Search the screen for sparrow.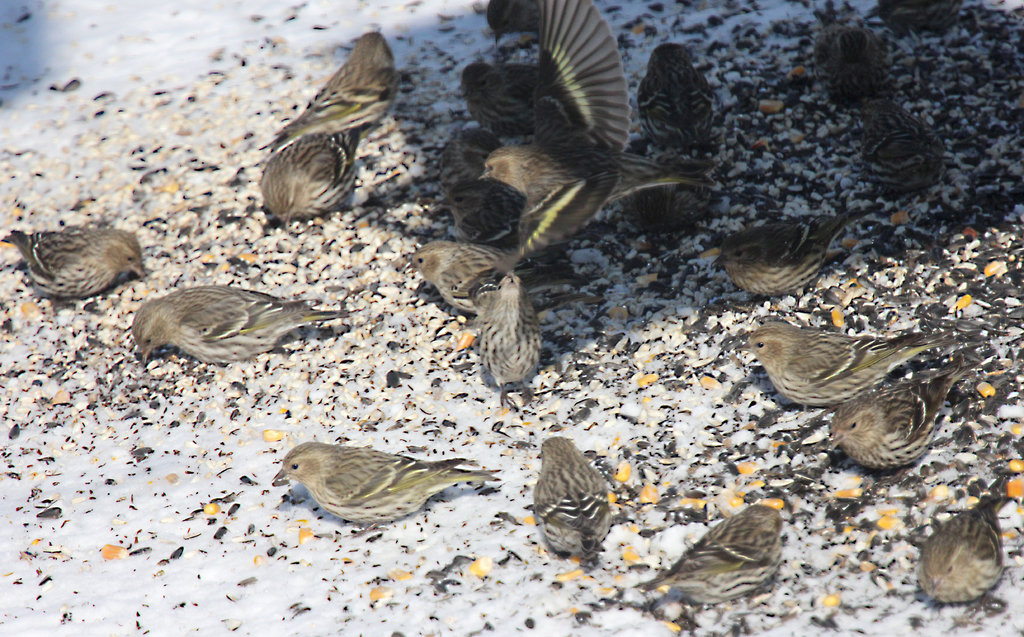
Found at bbox=[6, 222, 150, 296].
